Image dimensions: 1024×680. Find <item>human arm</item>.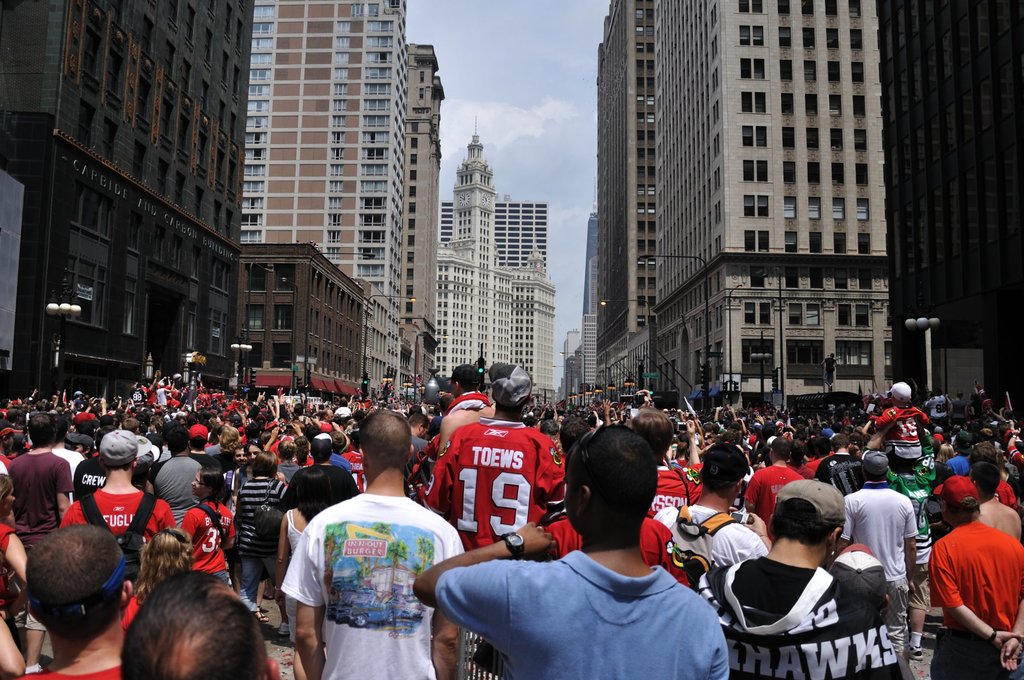
bbox(1, 523, 29, 581).
